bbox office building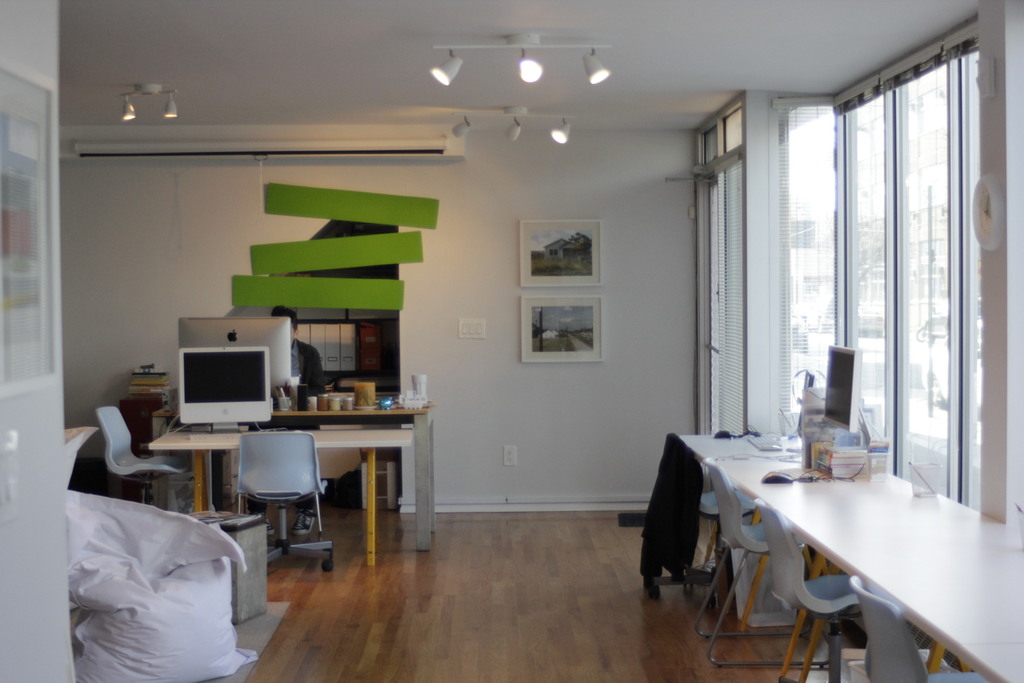
box=[54, 17, 1000, 682]
